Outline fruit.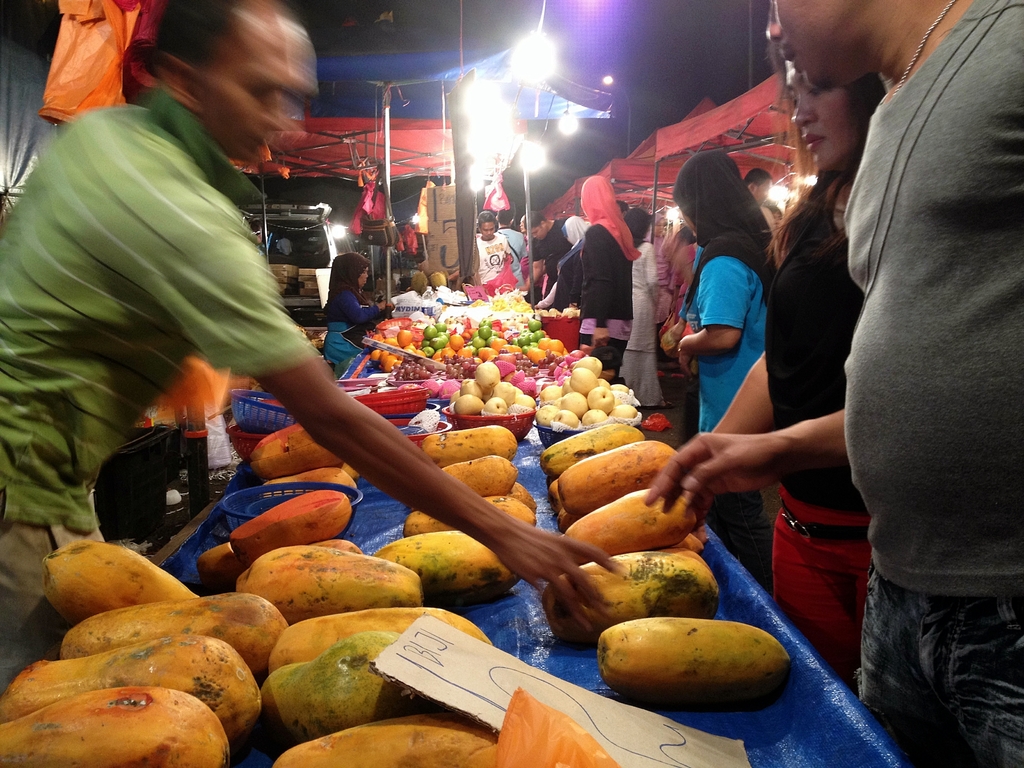
Outline: (x1=505, y1=481, x2=539, y2=513).
